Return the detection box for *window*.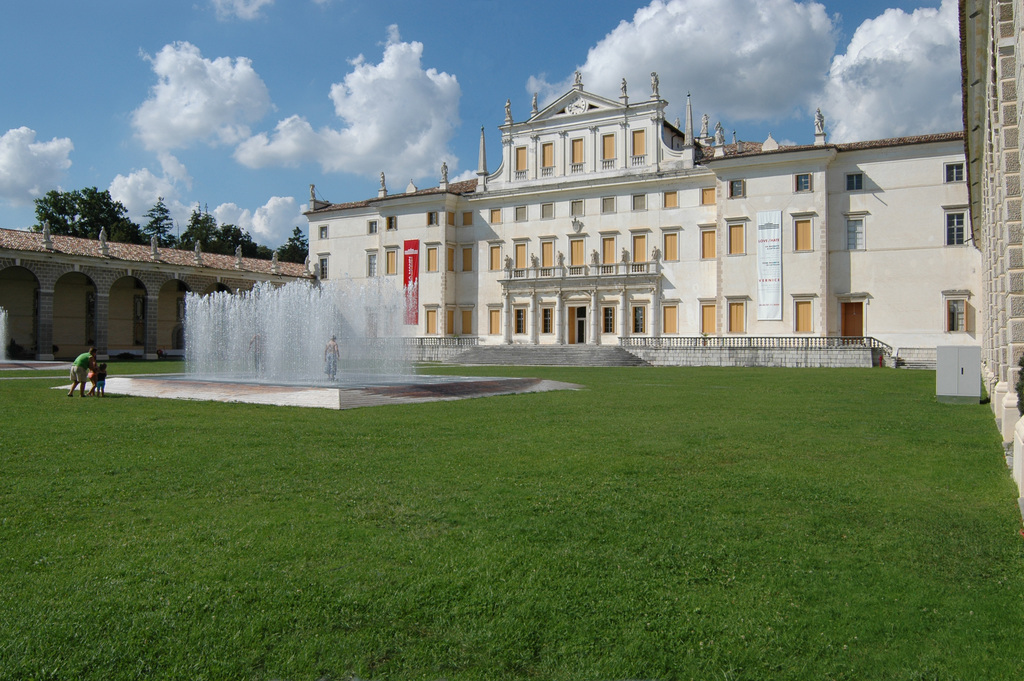
pyautogui.locateOnScreen(702, 229, 717, 258).
